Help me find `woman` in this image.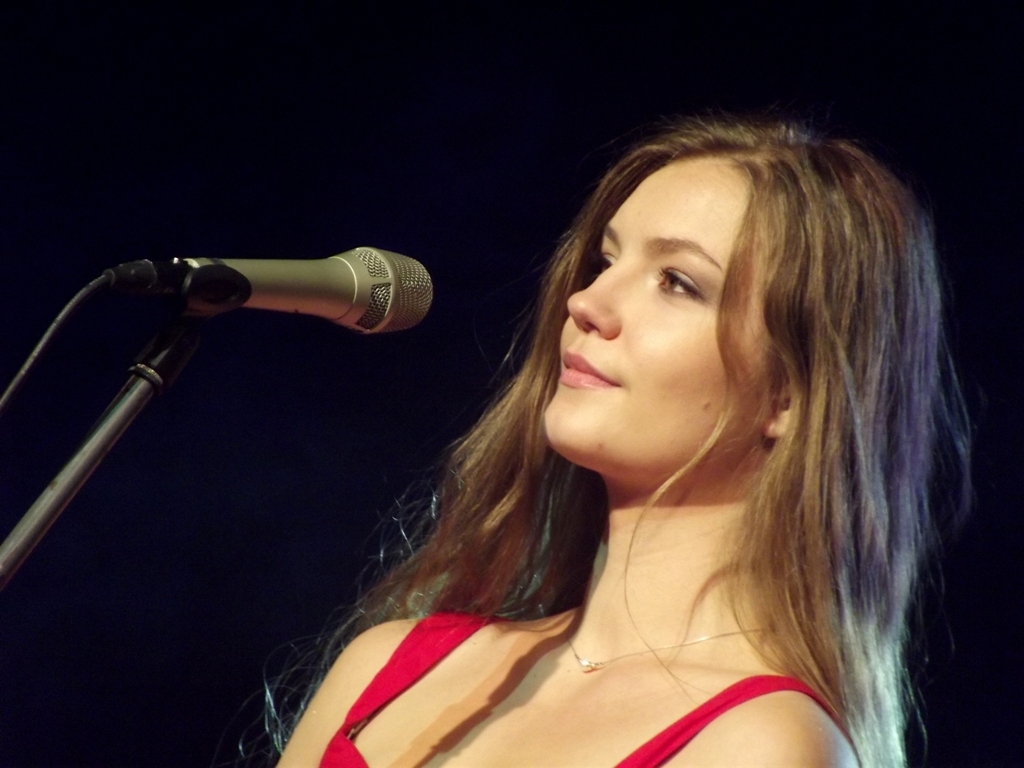
Found it: {"left": 282, "top": 113, "right": 966, "bottom": 767}.
